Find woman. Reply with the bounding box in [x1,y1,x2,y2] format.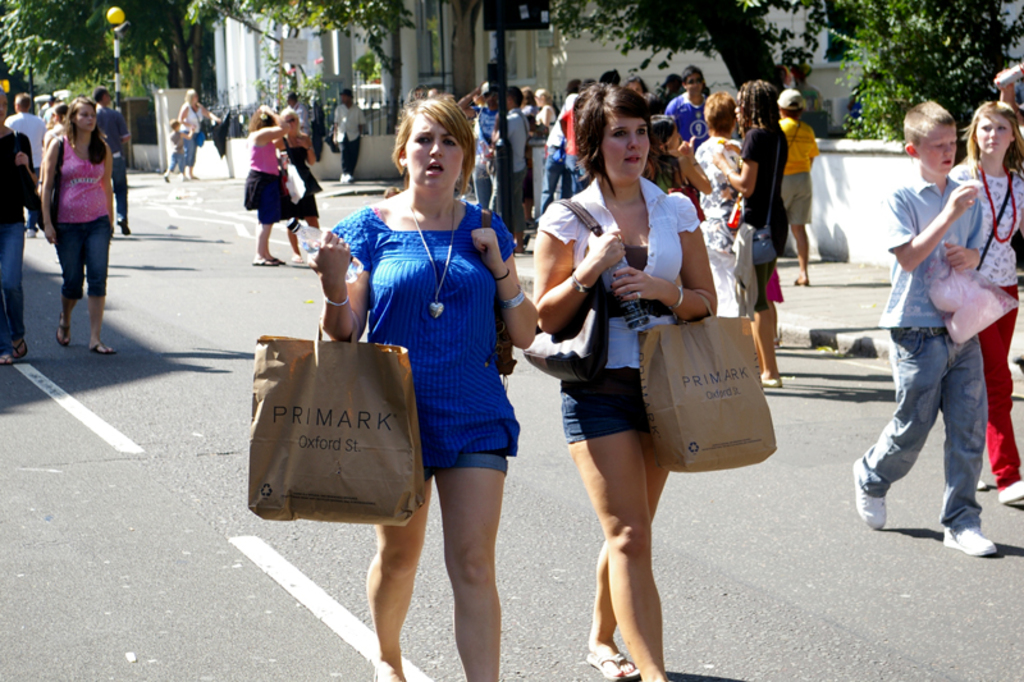
[530,79,721,681].
